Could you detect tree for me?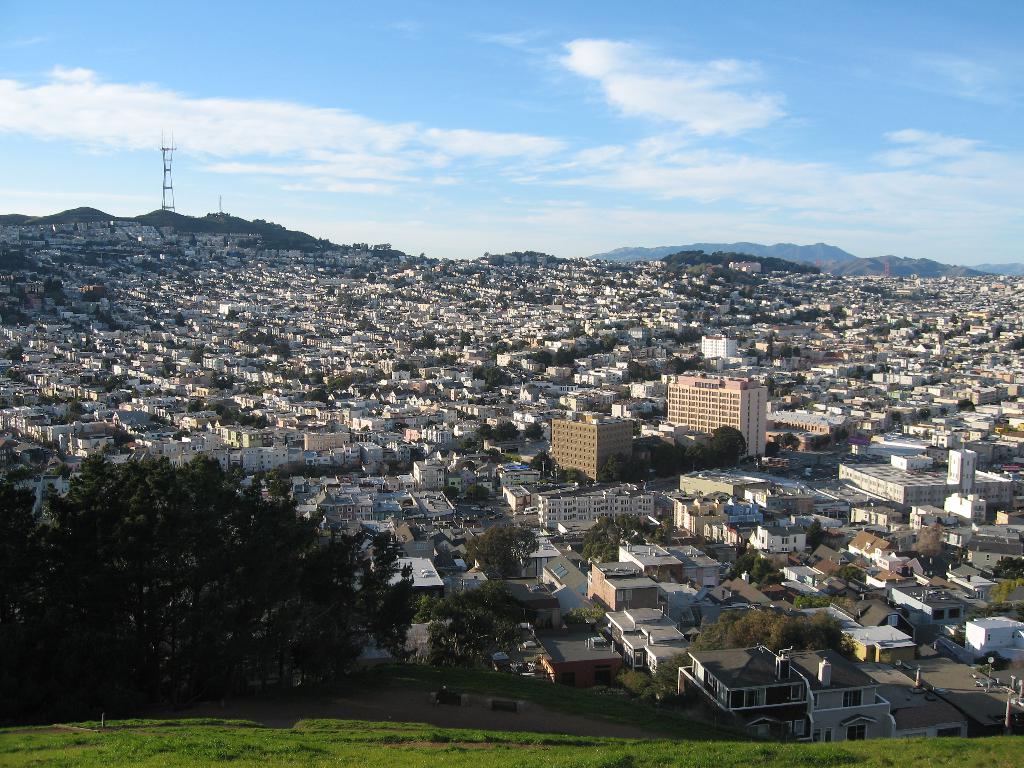
Detection result: x1=468 y1=522 x2=538 y2=579.
